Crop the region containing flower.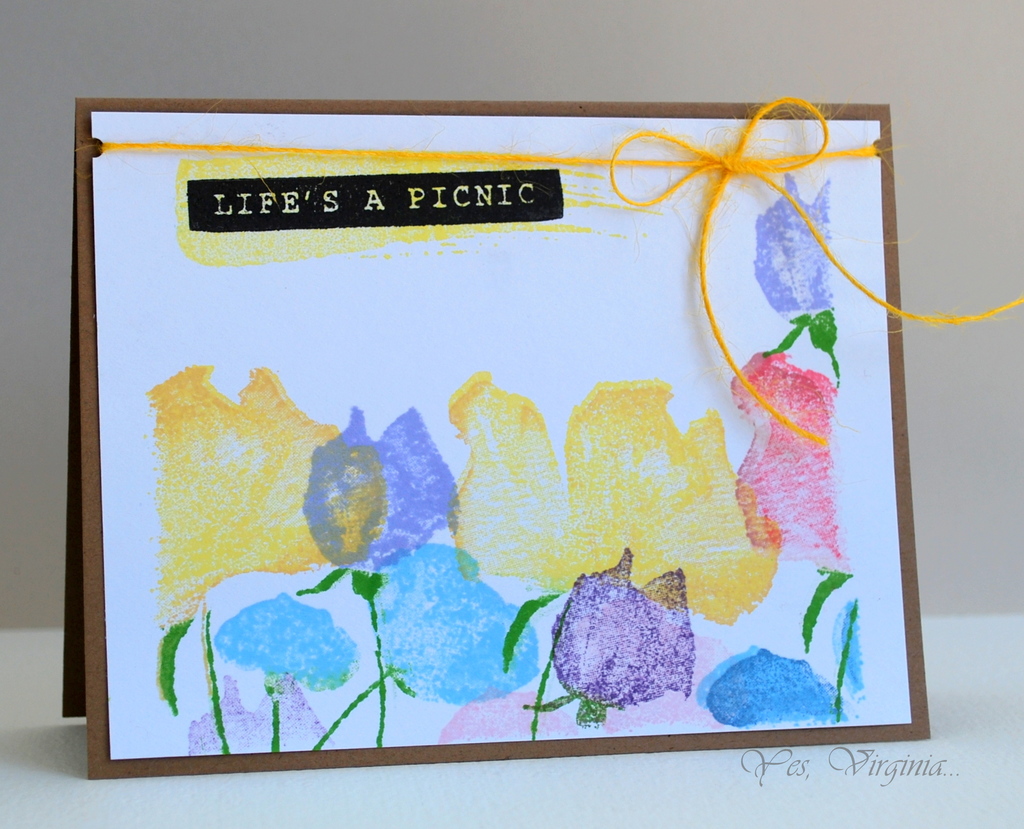
Crop region: [536,557,715,728].
